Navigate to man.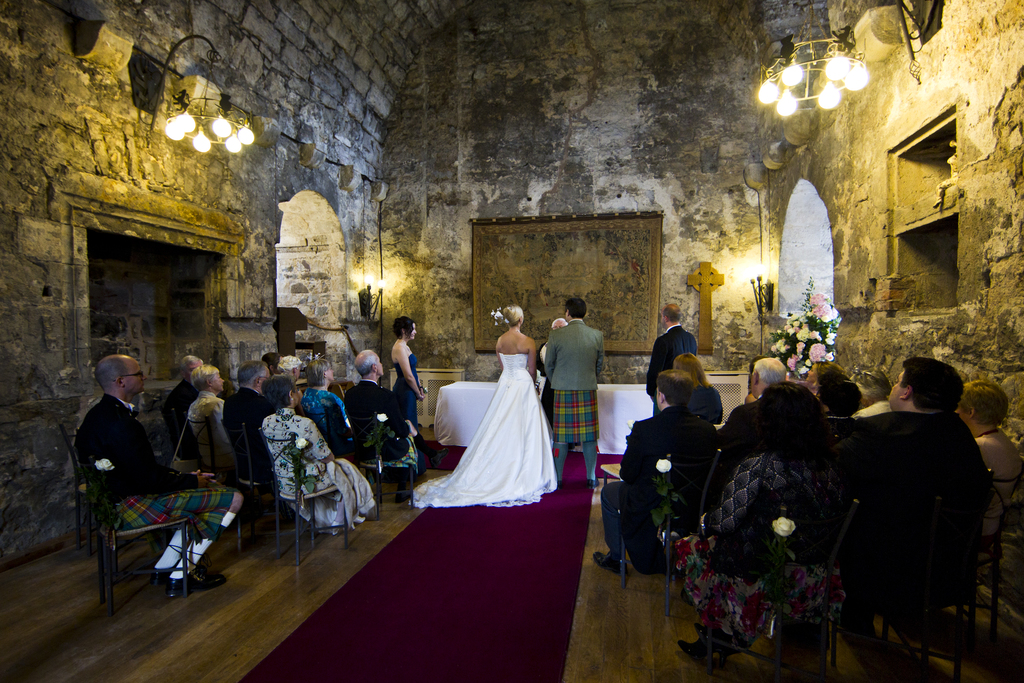
Navigation target: 72, 347, 250, 595.
